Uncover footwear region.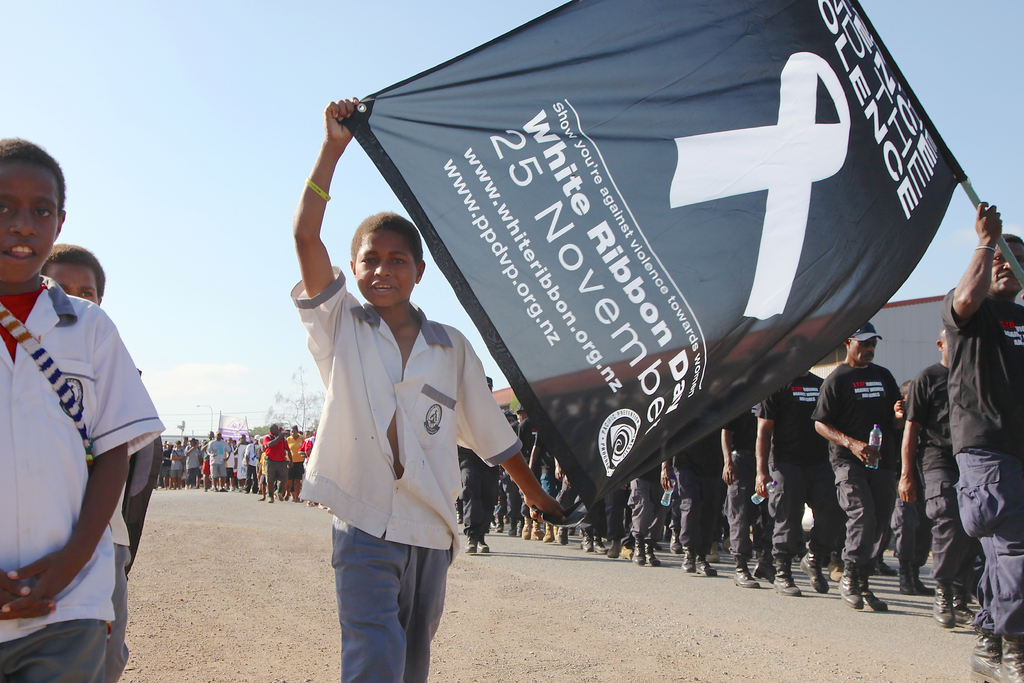
Uncovered: left=1000, top=632, right=1023, bottom=682.
